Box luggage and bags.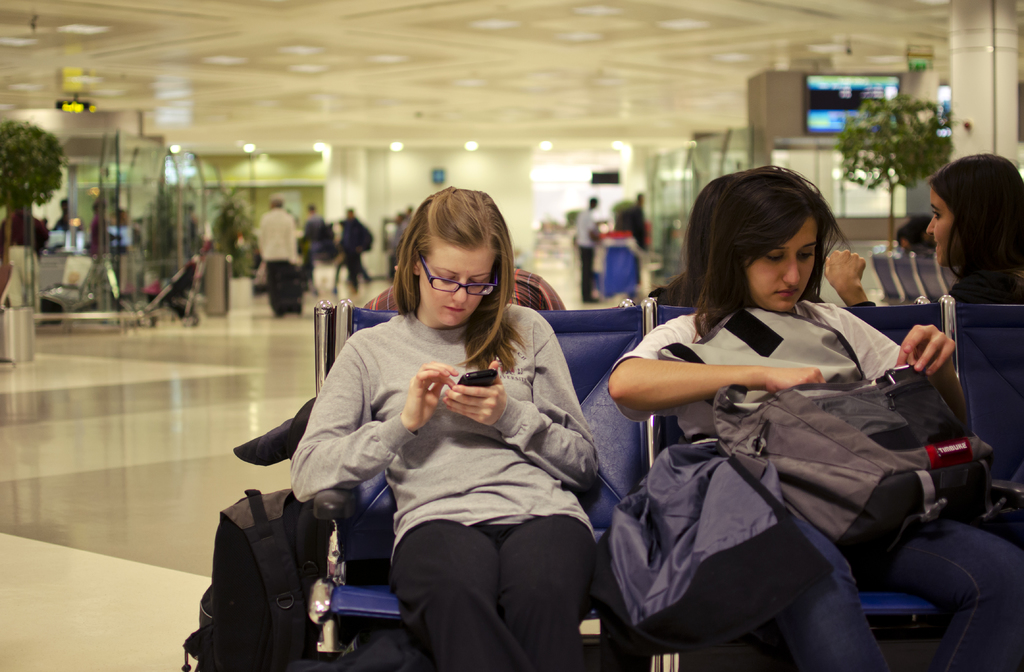
box=[182, 484, 335, 671].
